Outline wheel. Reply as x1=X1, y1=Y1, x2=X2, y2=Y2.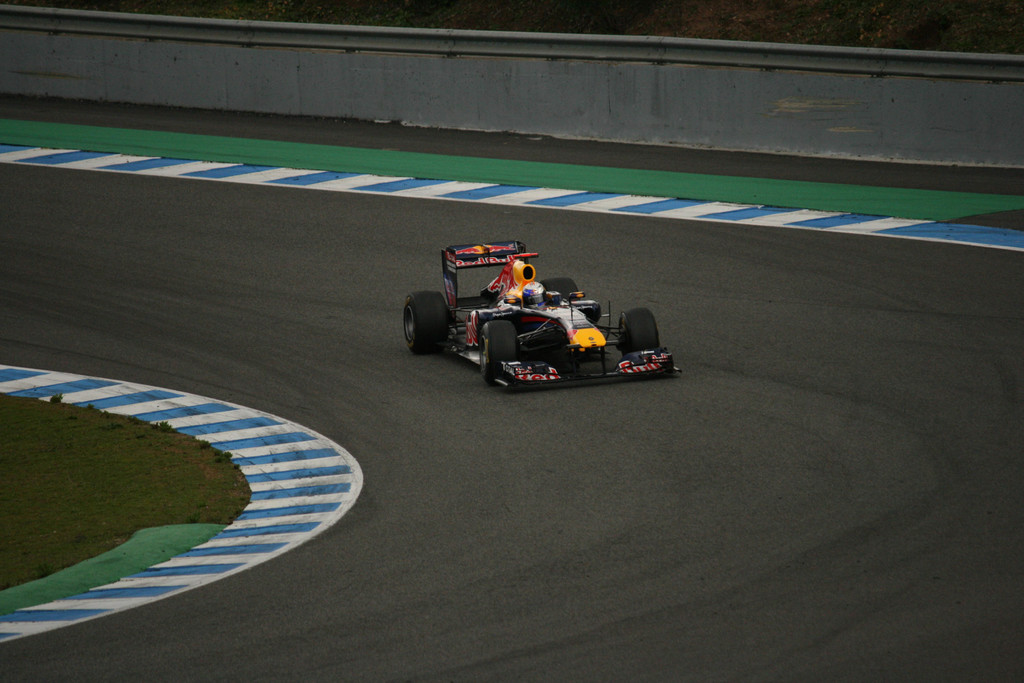
x1=616, y1=306, x2=661, y2=366.
